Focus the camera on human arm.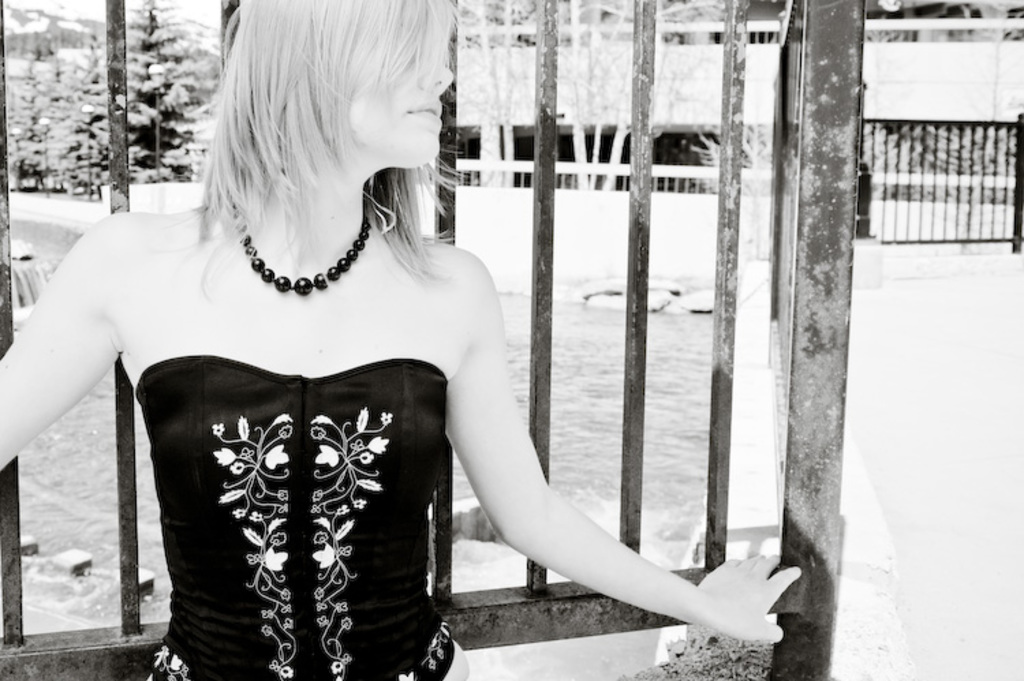
Focus region: (0, 209, 126, 475).
